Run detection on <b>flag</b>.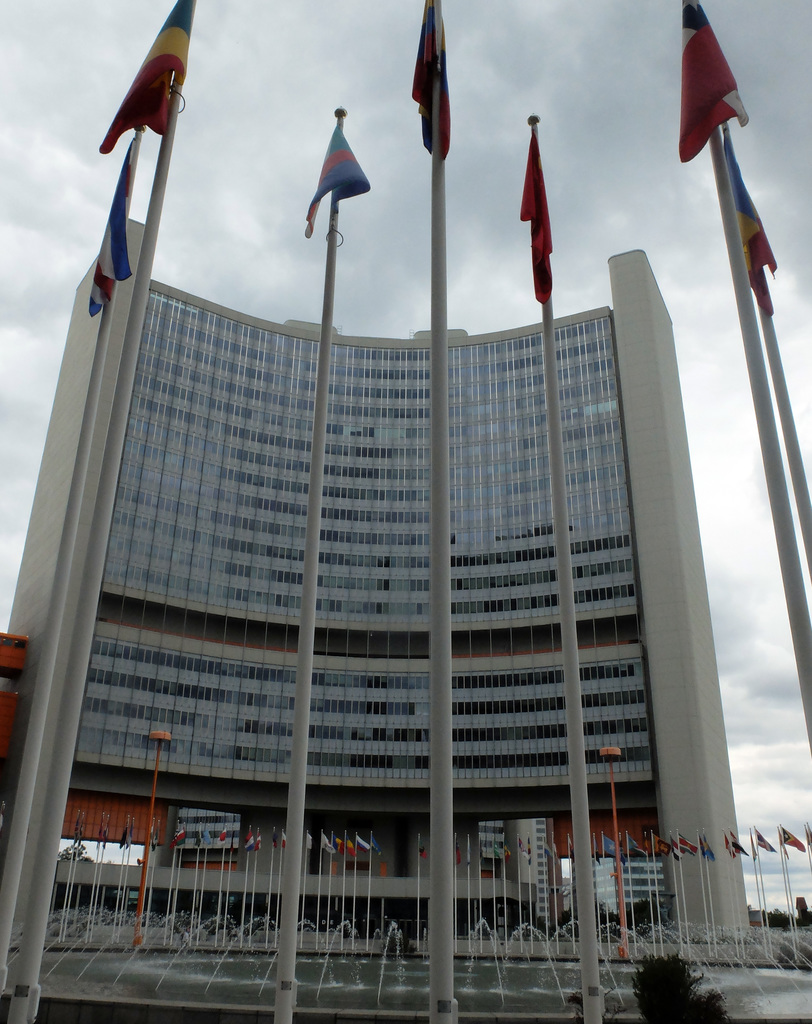
Result: crop(88, 113, 145, 312).
